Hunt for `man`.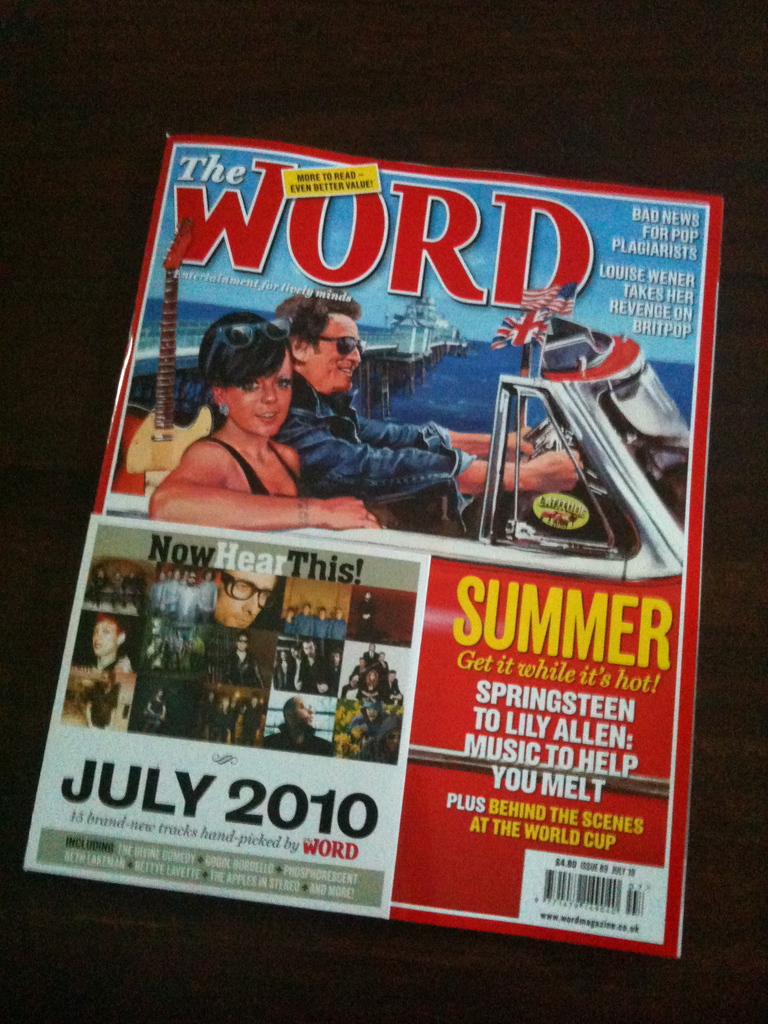
Hunted down at bbox=[294, 639, 333, 700].
